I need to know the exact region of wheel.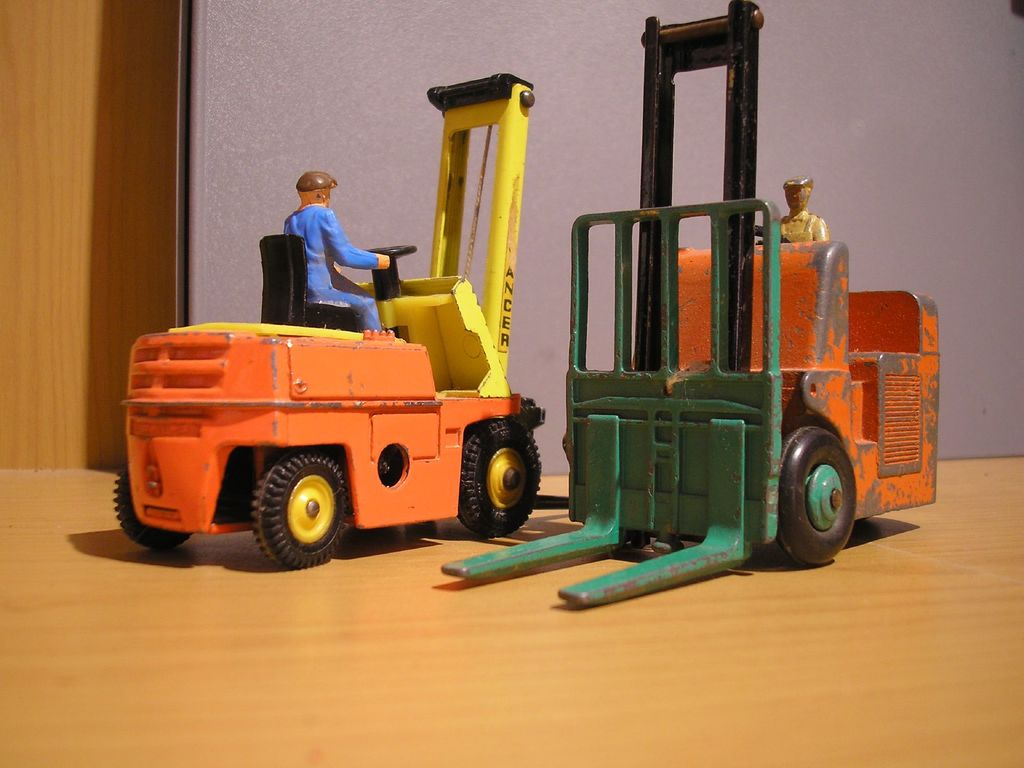
Region: (x1=776, y1=426, x2=858, y2=566).
